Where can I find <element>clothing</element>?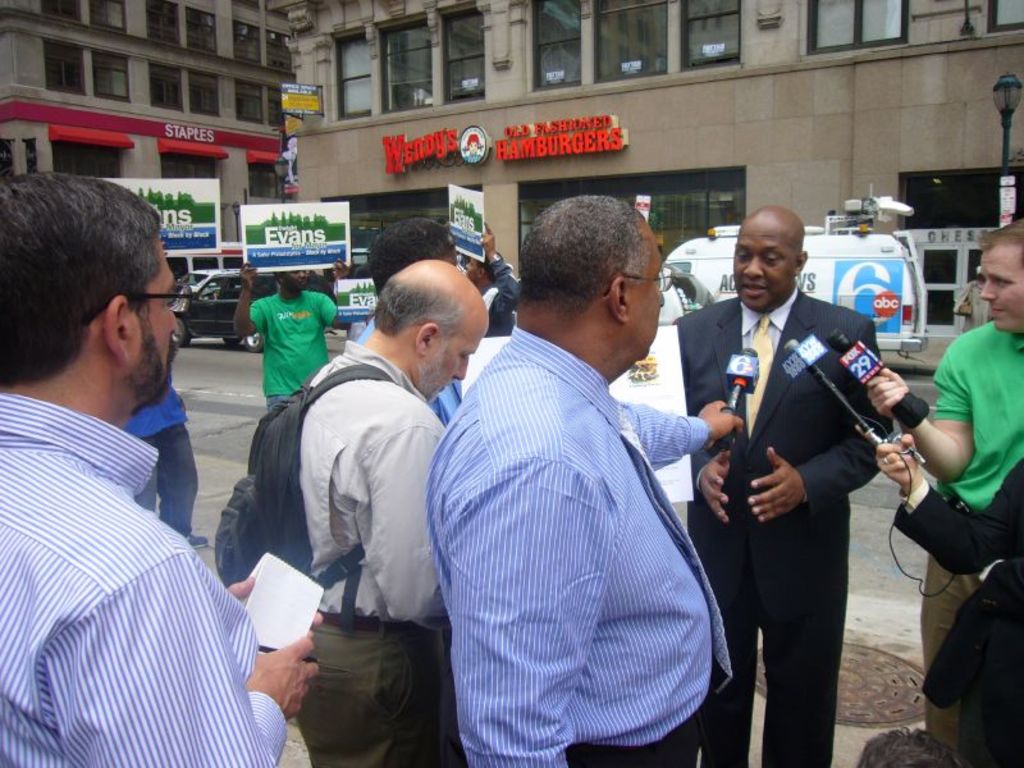
You can find it at select_region(232, 352, 466, 767).
